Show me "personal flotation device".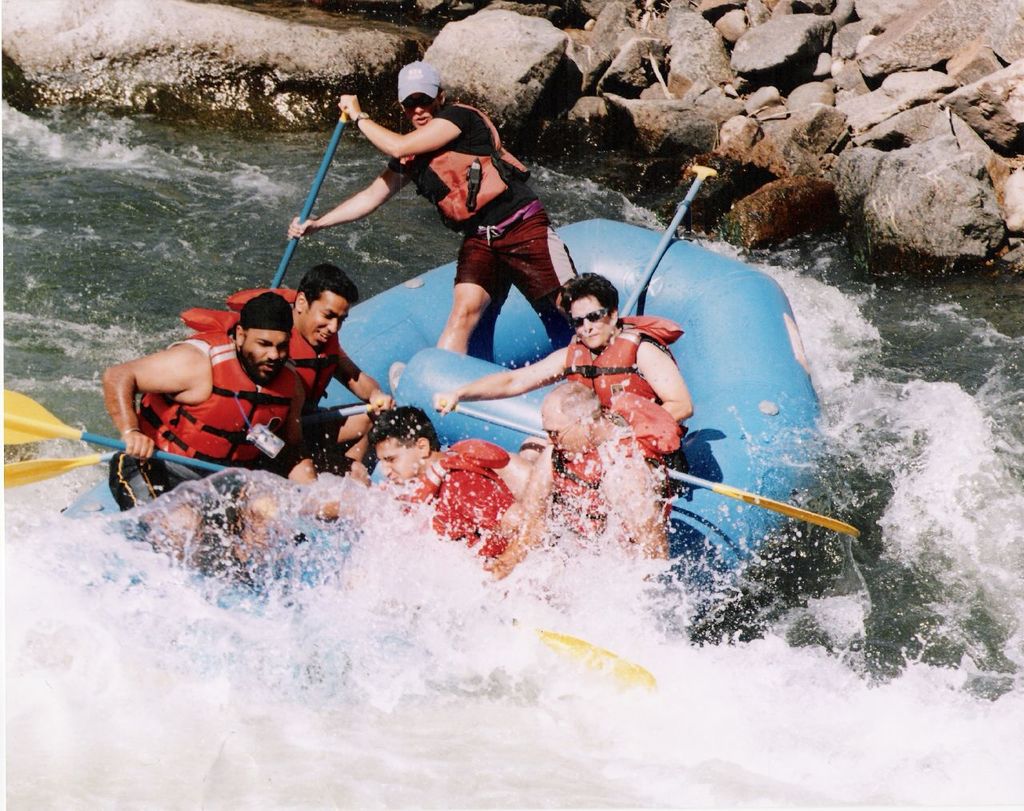
"personal flotation device" is here: (391, 99, 532, 226).
